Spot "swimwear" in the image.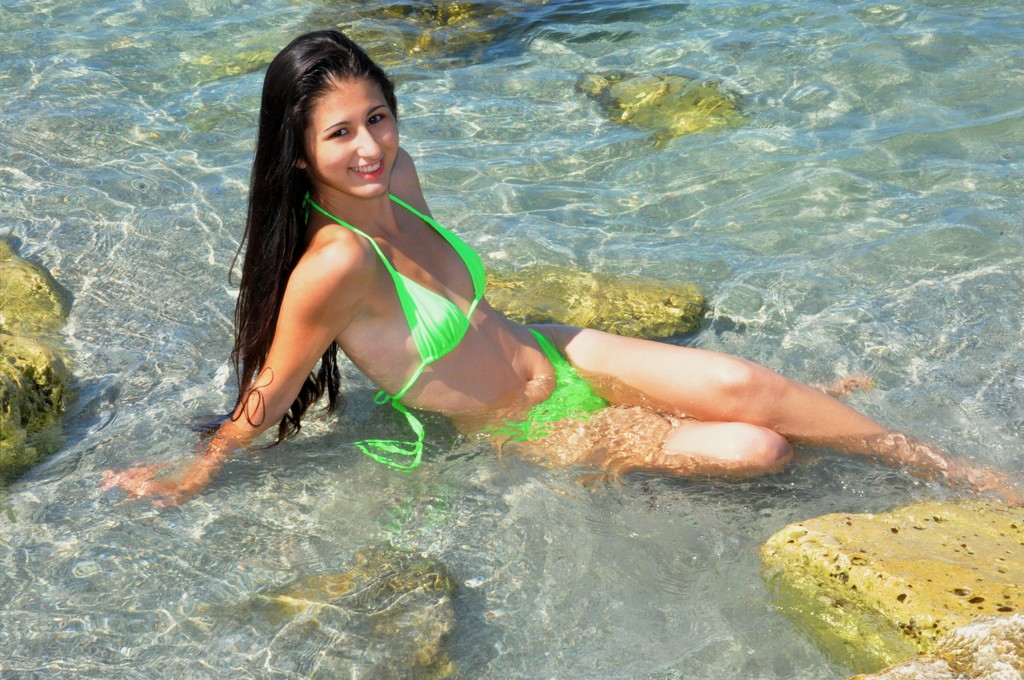
"swimwear" found at [300, 192, 494, 482].
